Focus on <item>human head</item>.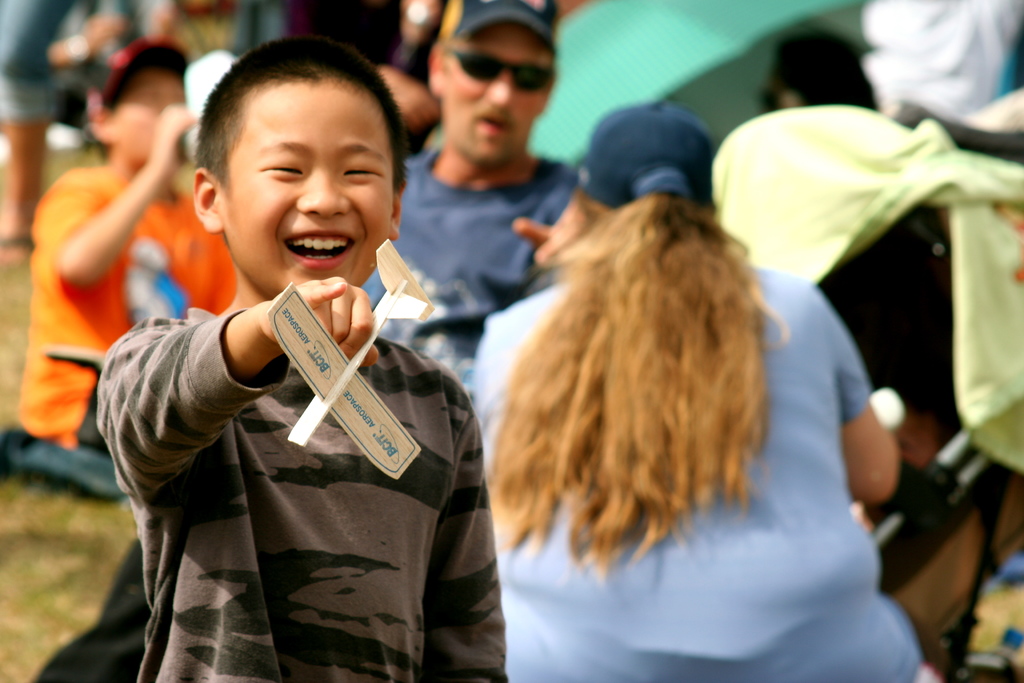
Focused at detection(426, 0, 553, 169).
